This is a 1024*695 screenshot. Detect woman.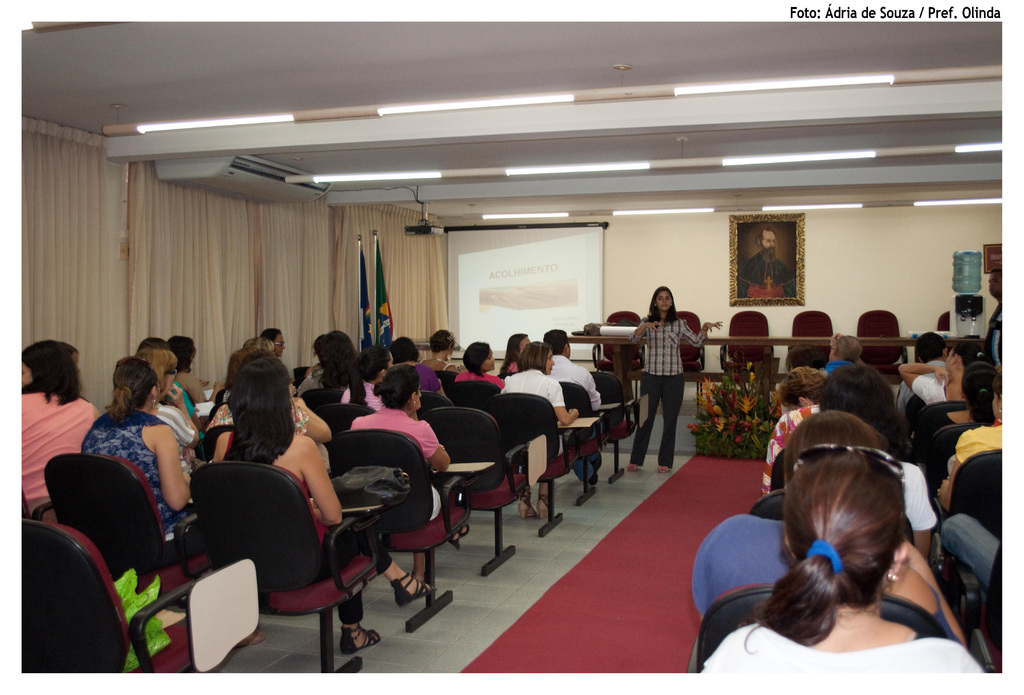
pyautogui.locateOnScreen(500, 343, 579, 520).
